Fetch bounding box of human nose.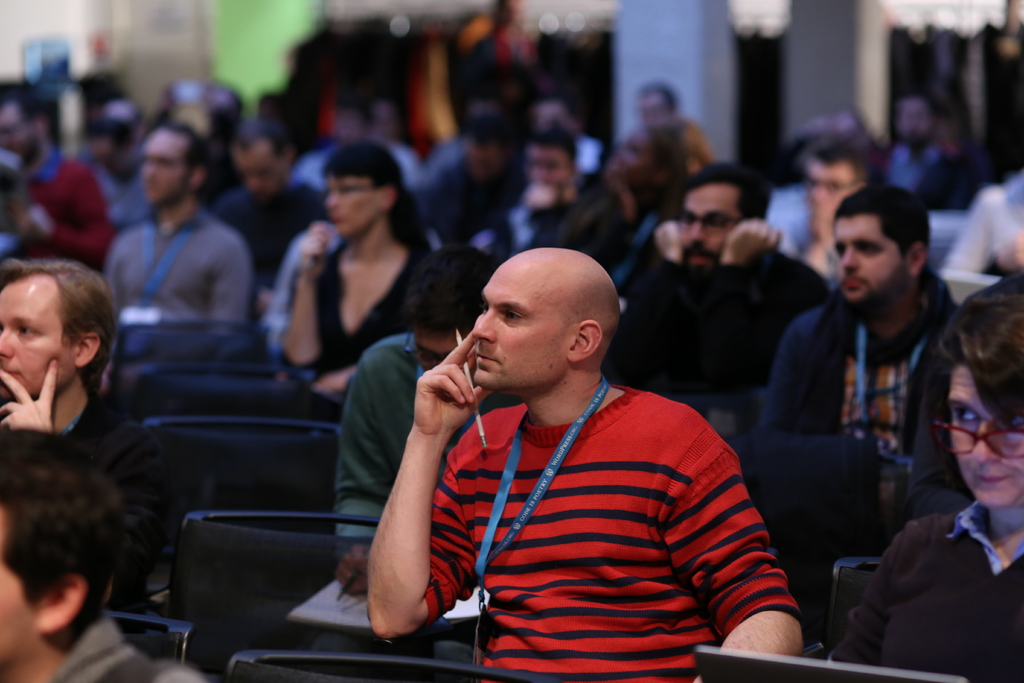
Bbox: 141, 160, 152, 181.
